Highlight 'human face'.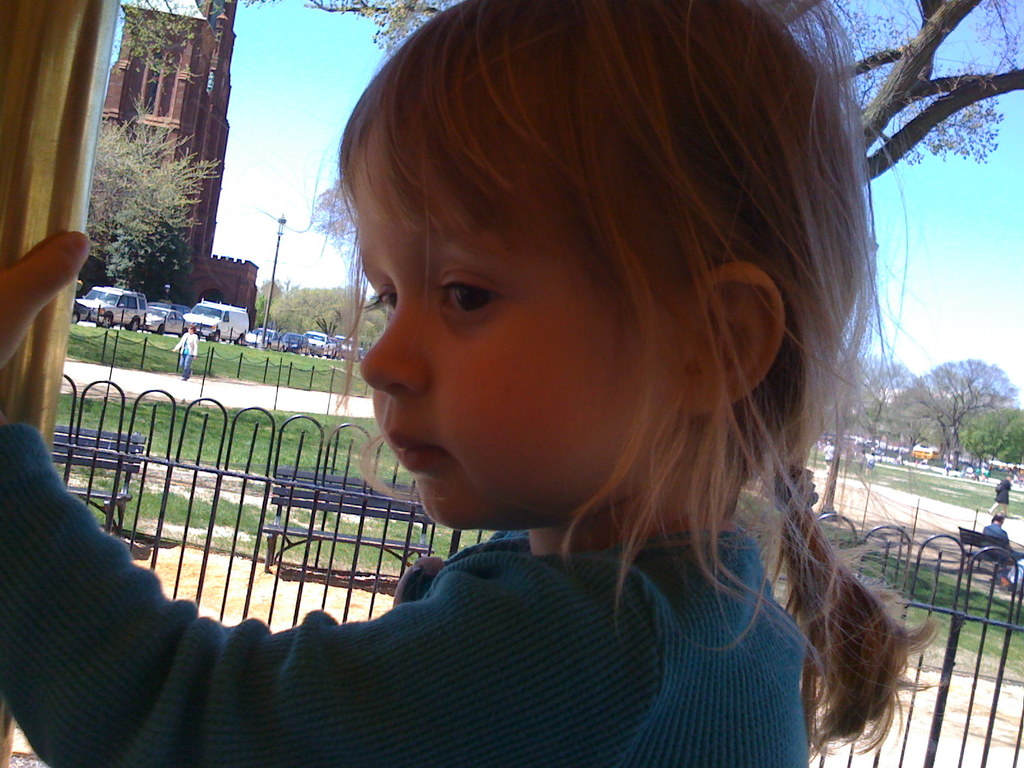
Highlighted region: 361:118:662:532.
